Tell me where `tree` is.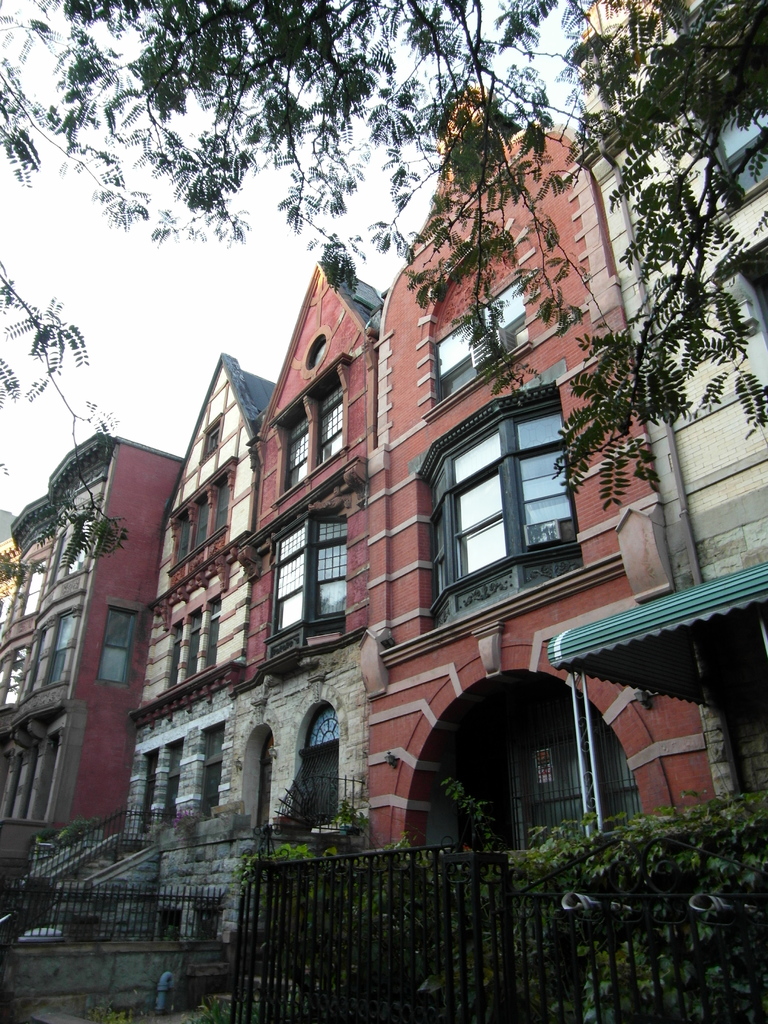
`tree` is at bbox=[0, 0, 767, 664].
